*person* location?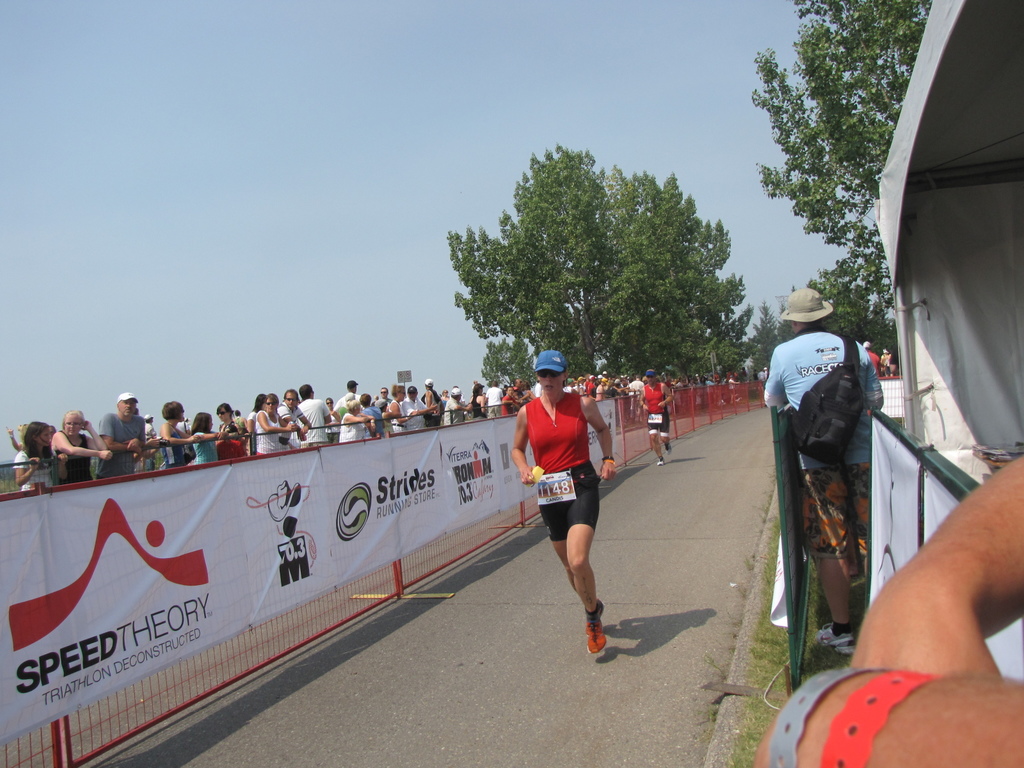
<bbox>525, 353, 622, 651</bbox>
